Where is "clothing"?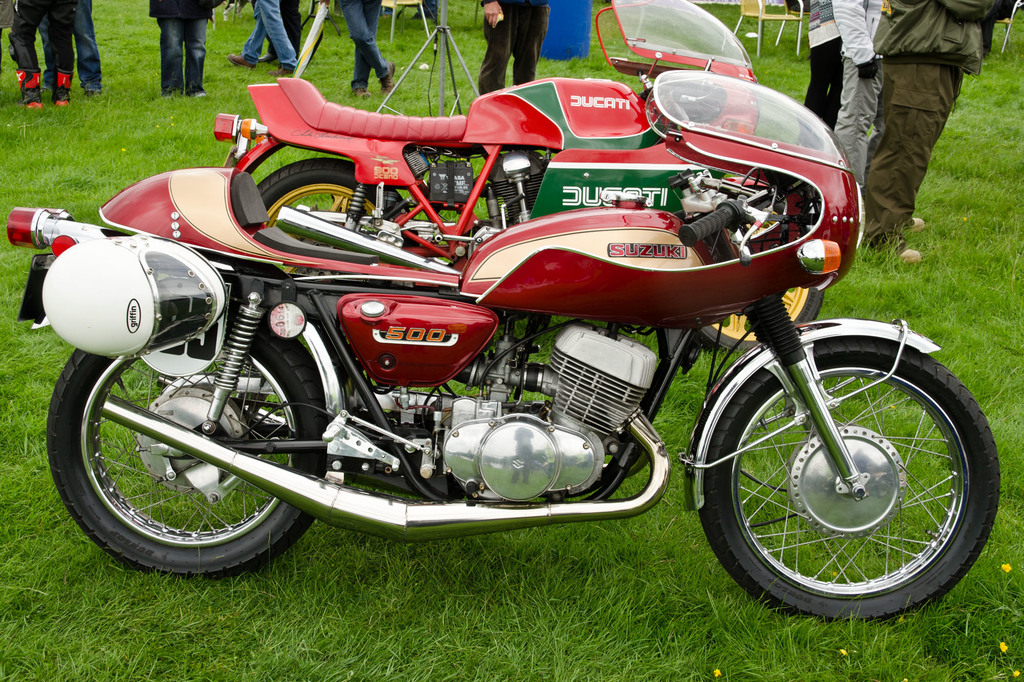
BBox(861, 0, 1000, 258).
